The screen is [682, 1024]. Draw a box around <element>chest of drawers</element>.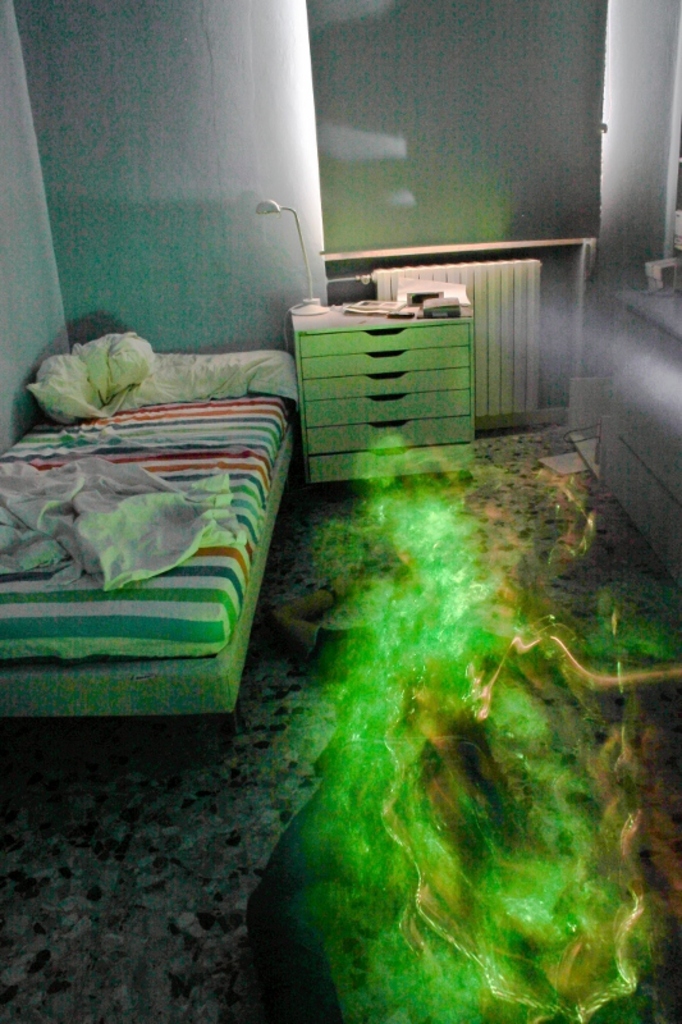
285:298:477:481.
